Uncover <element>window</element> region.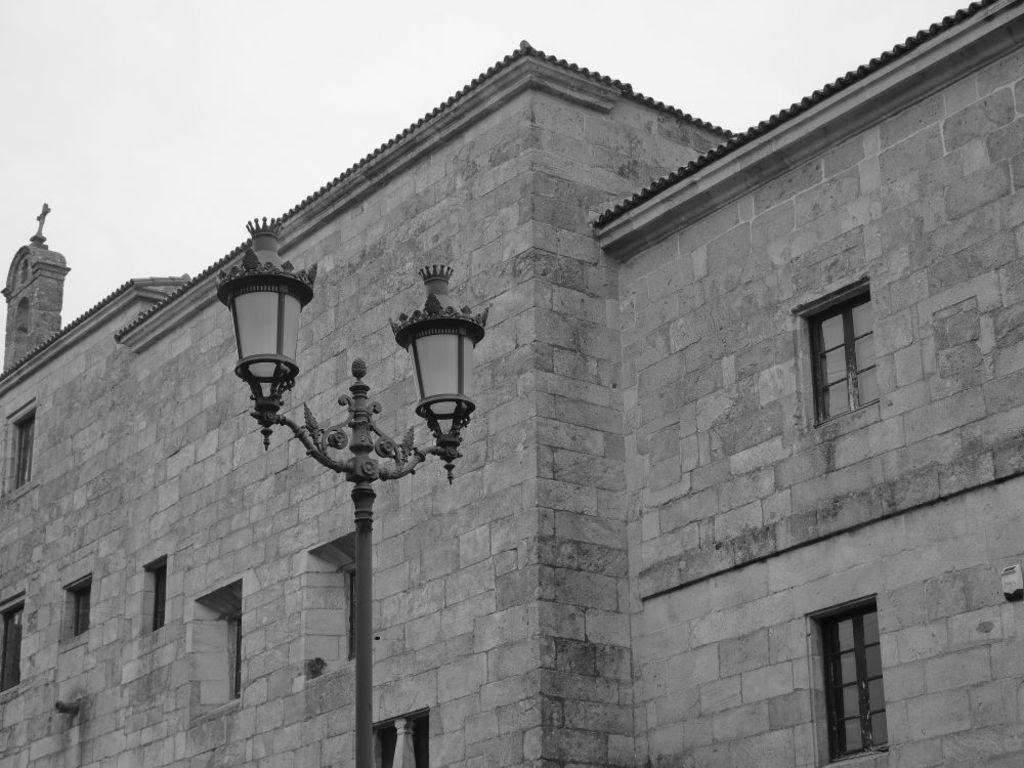
Uncovered: 70, 567, 95, 647.
